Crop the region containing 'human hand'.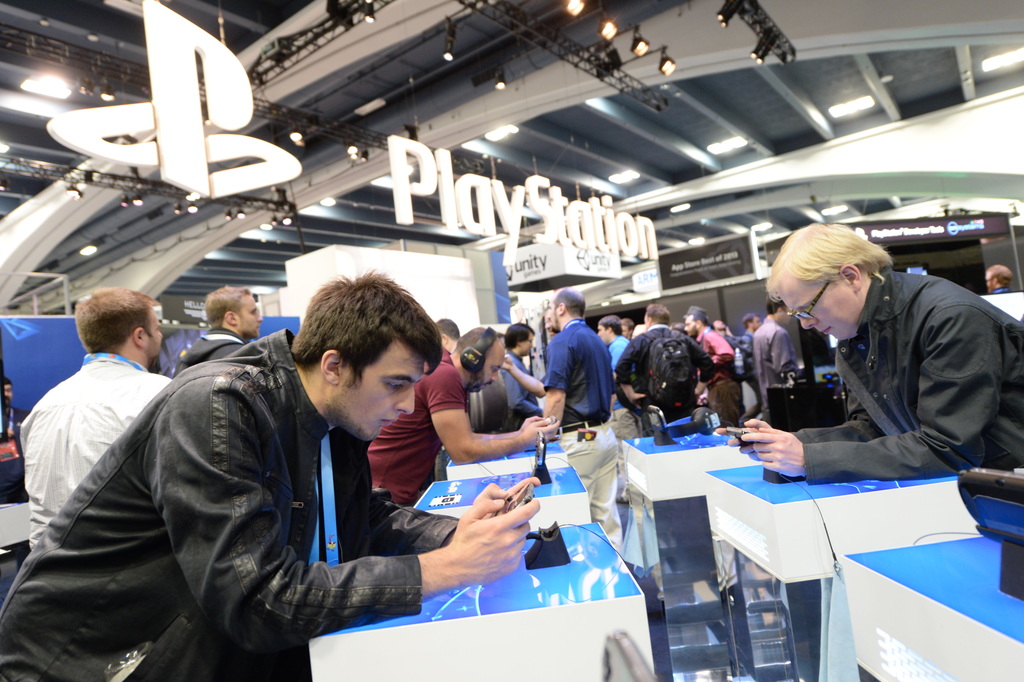
Crop region: <box>519,417,560,449</box>.
